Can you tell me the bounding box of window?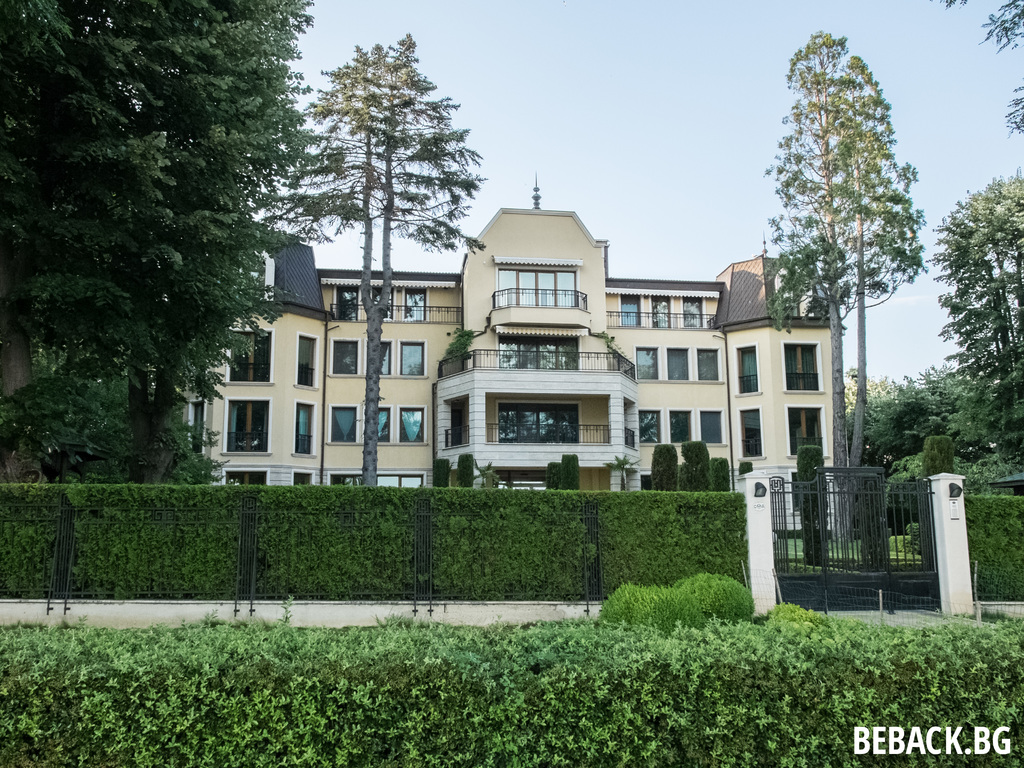
449:397:470:452.
